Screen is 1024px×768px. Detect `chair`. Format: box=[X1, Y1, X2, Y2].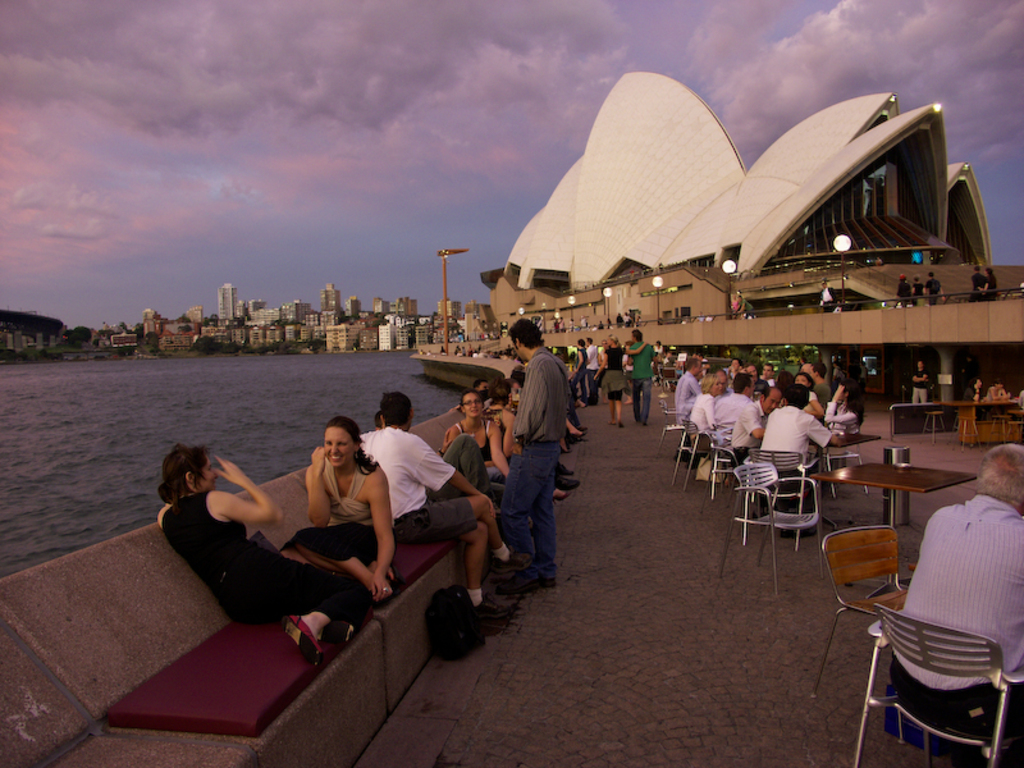
box=[675, 421, 722, 481].
